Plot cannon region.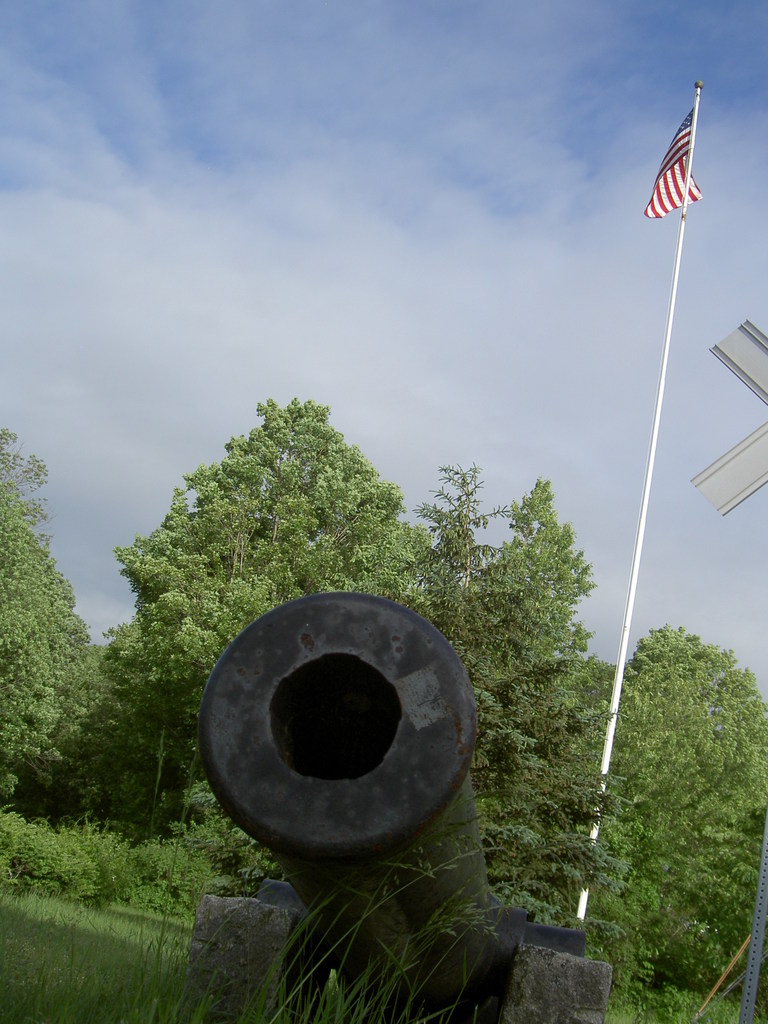
Plotted at [x1=198, y1=593, x2=633, y2=1021].
